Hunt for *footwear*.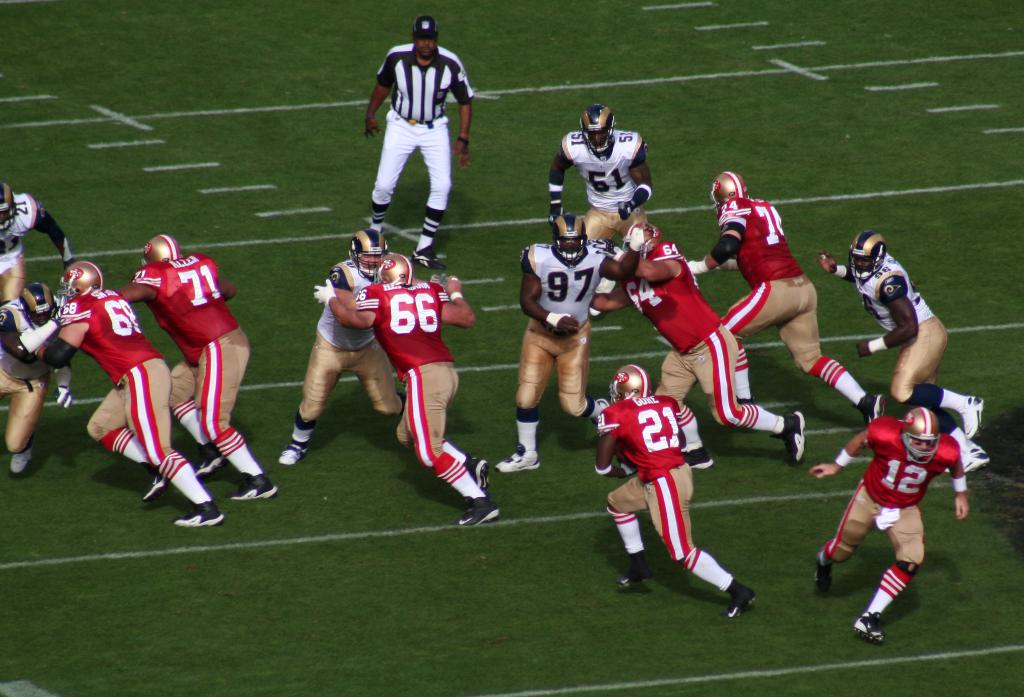
Hunted down at 466:461:489:490.
